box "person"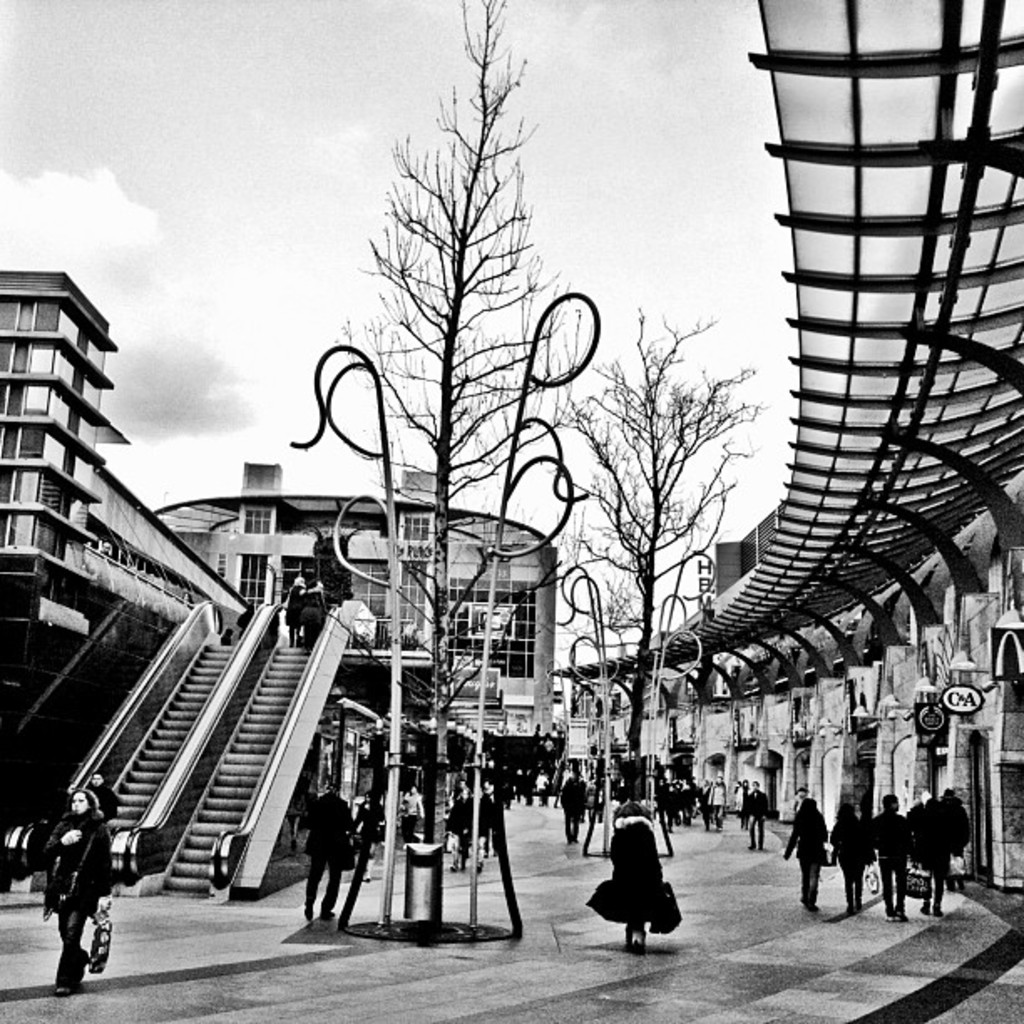
box(298, 786, 355, 944)
